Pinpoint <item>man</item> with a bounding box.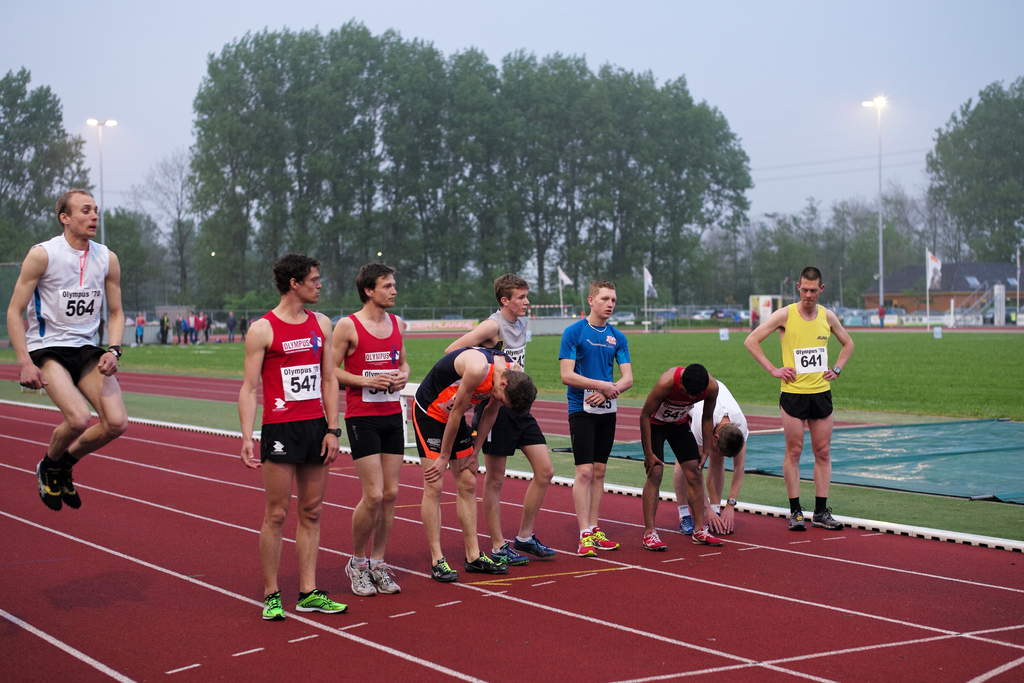
{"x1": 185, "y1": 310, "x2": 201, "y2": 345}.
